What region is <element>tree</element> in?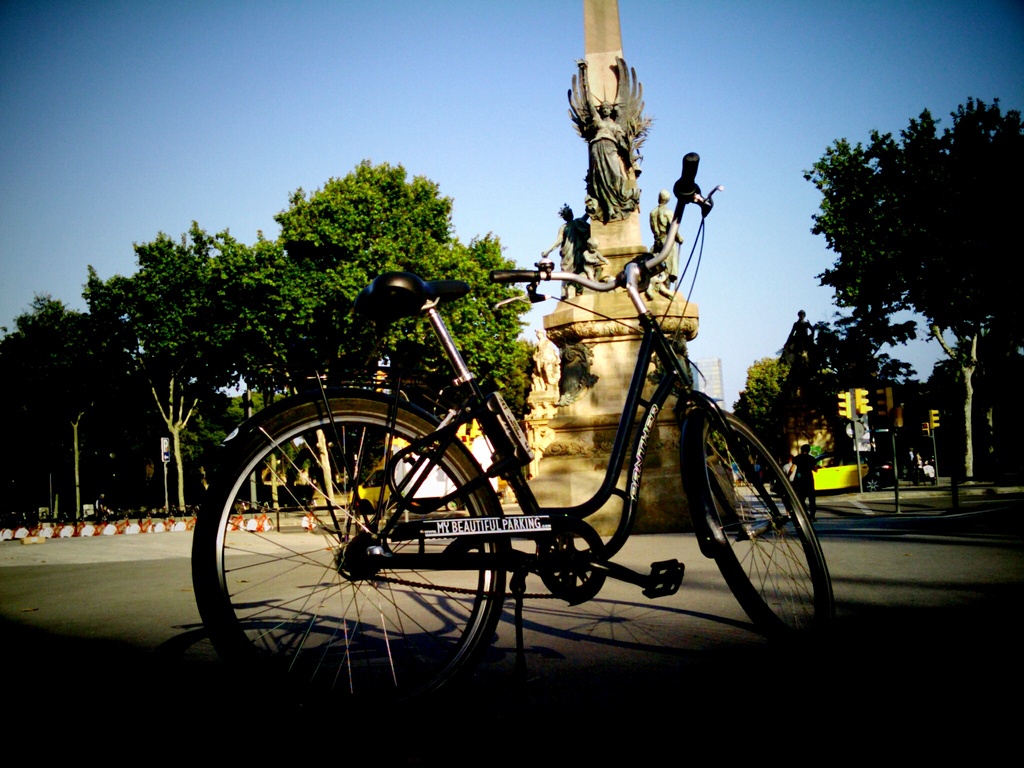
left=735, top=356, right=803, bottom=468.
